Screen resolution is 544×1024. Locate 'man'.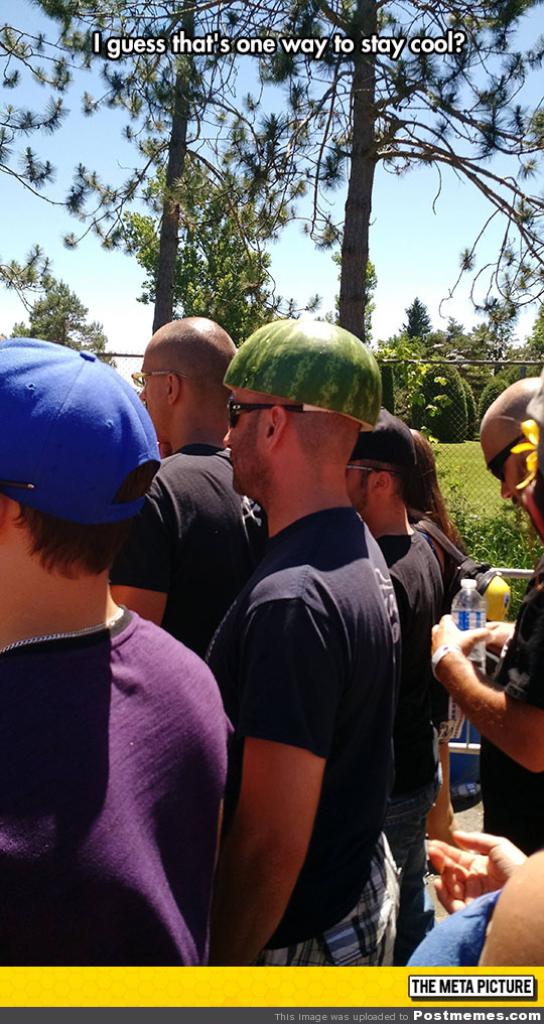
x1=152 y1=312 x2=456 y2=978.
